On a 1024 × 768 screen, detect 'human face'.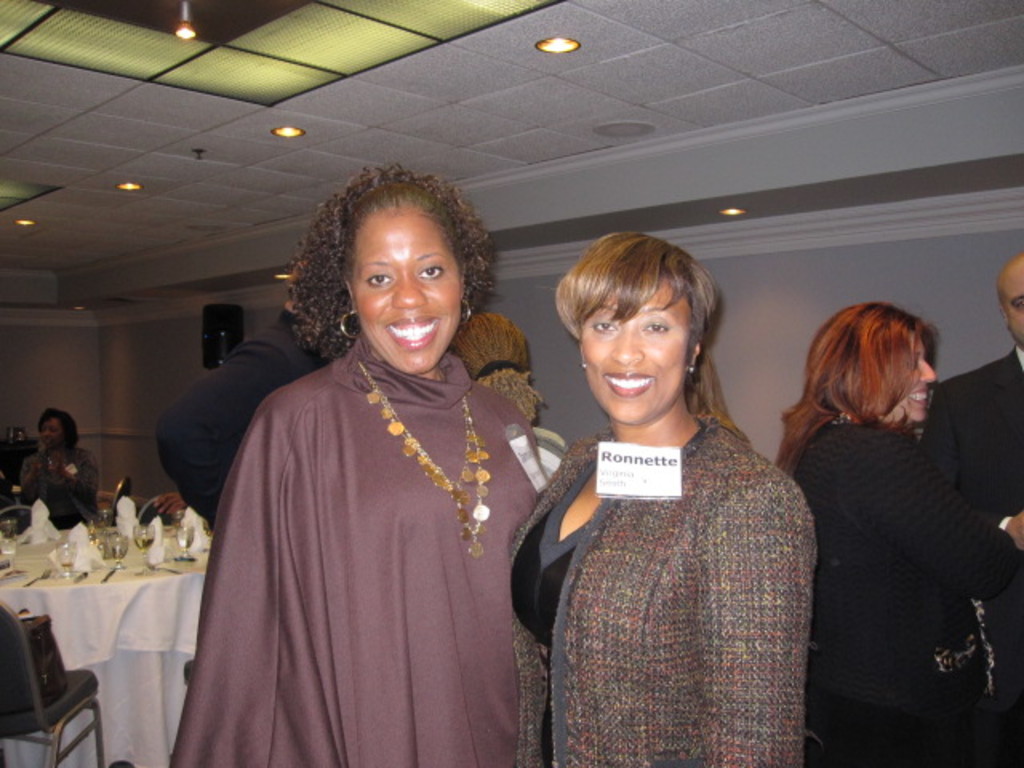
[left=579, top=283, right=686, bottom=422].
